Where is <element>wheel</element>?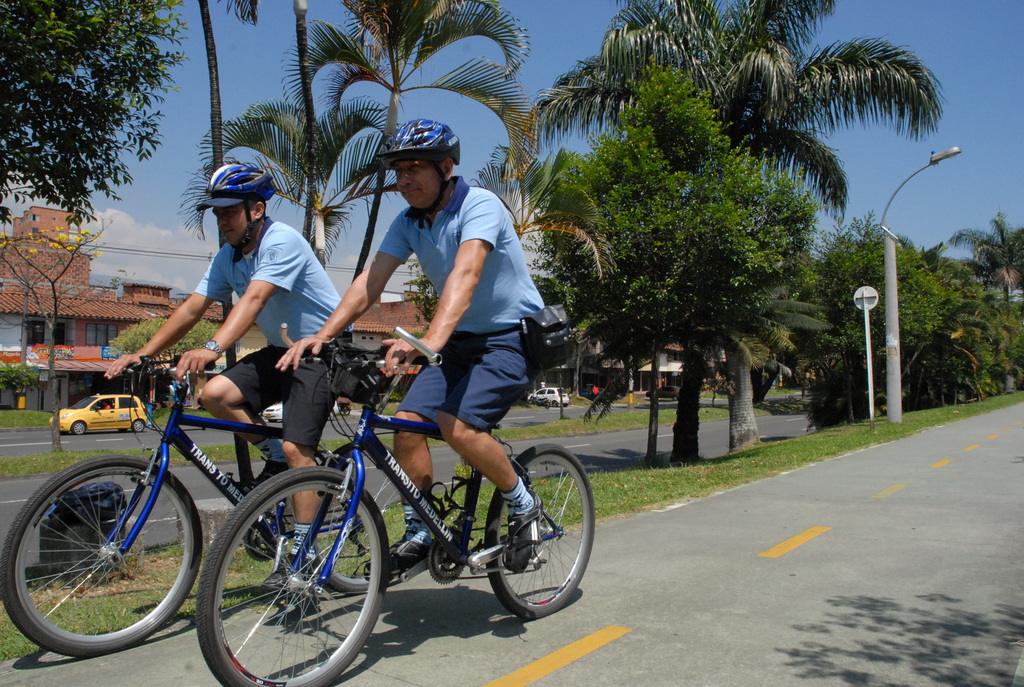
[130, 418, 144, 432].
